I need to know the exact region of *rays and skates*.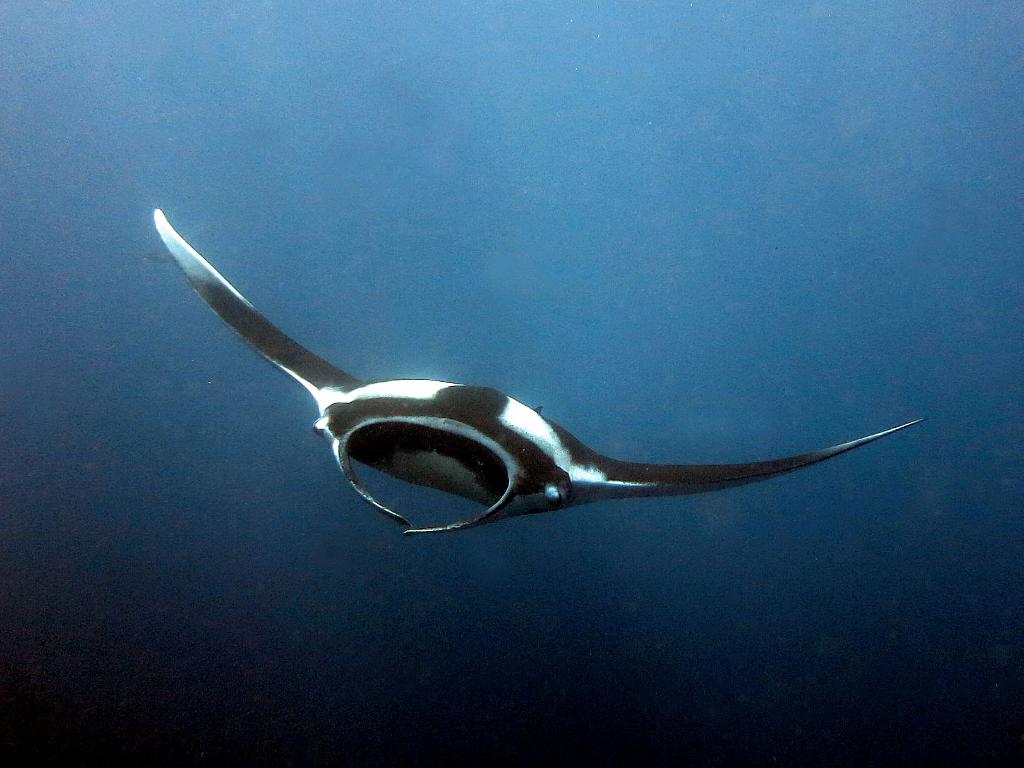
Region: Rect(104, 247, 921, 554).
